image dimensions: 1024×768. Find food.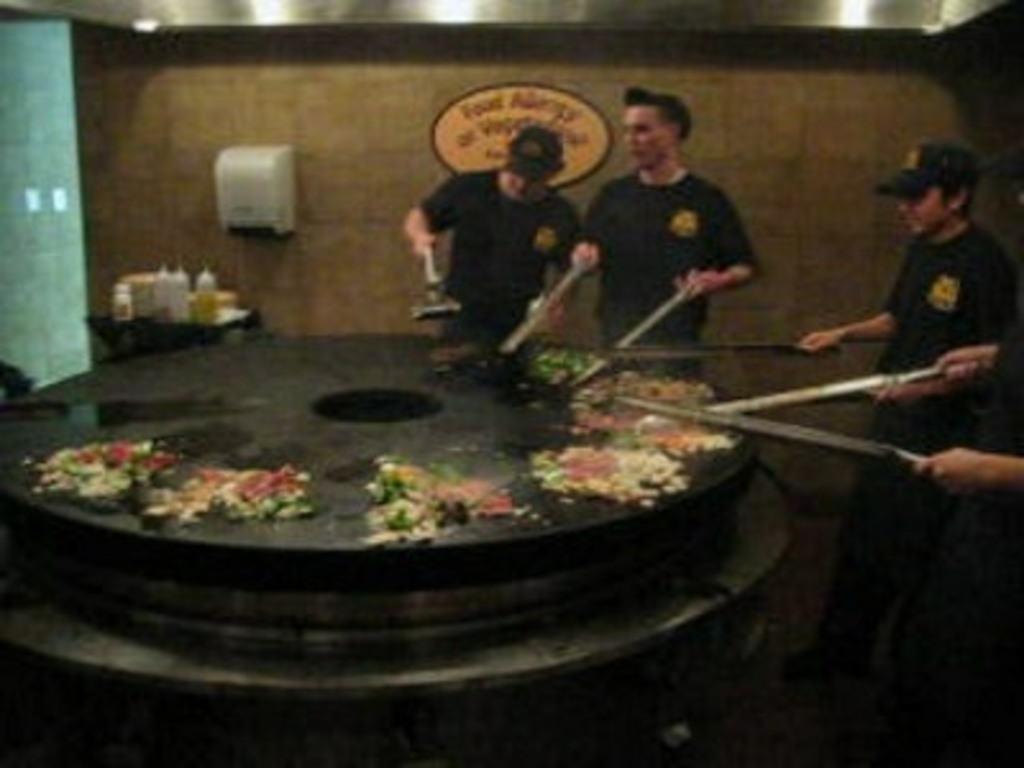
l=561, t=404, r=748, b=458.
